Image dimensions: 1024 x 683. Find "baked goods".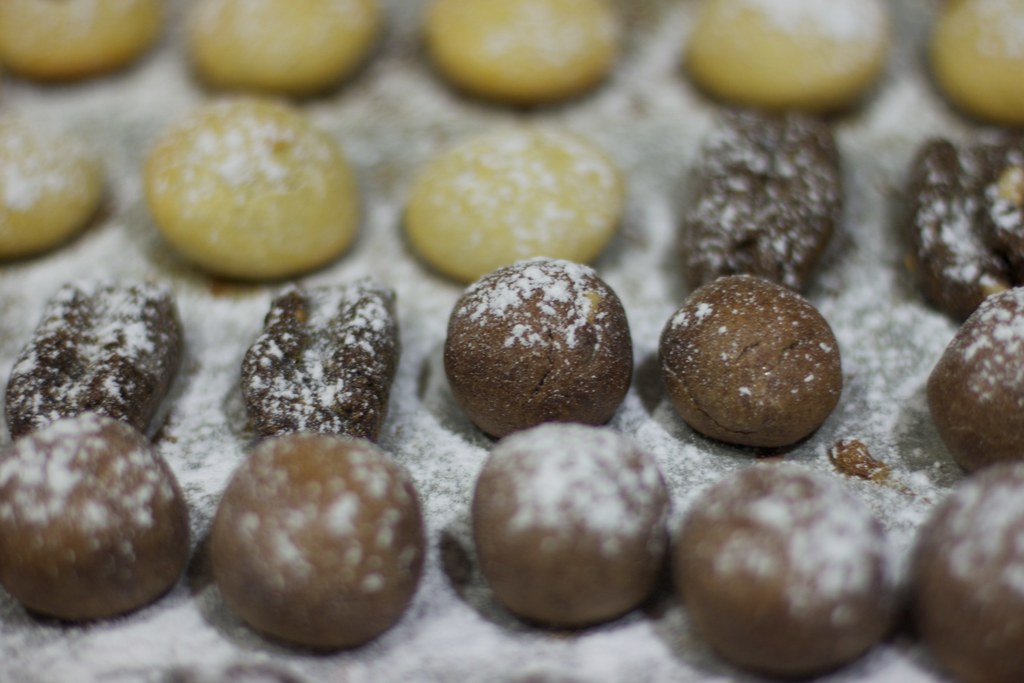
box(468, 418, 674, 629).
